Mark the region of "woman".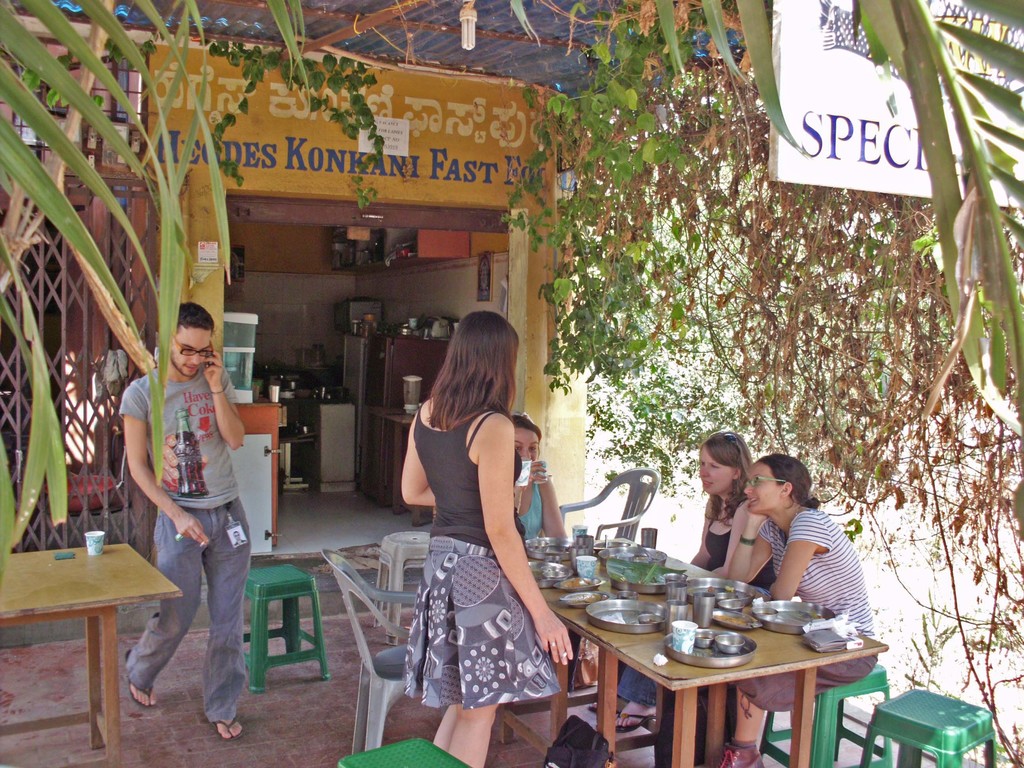
Region: 508:412:582:552.
